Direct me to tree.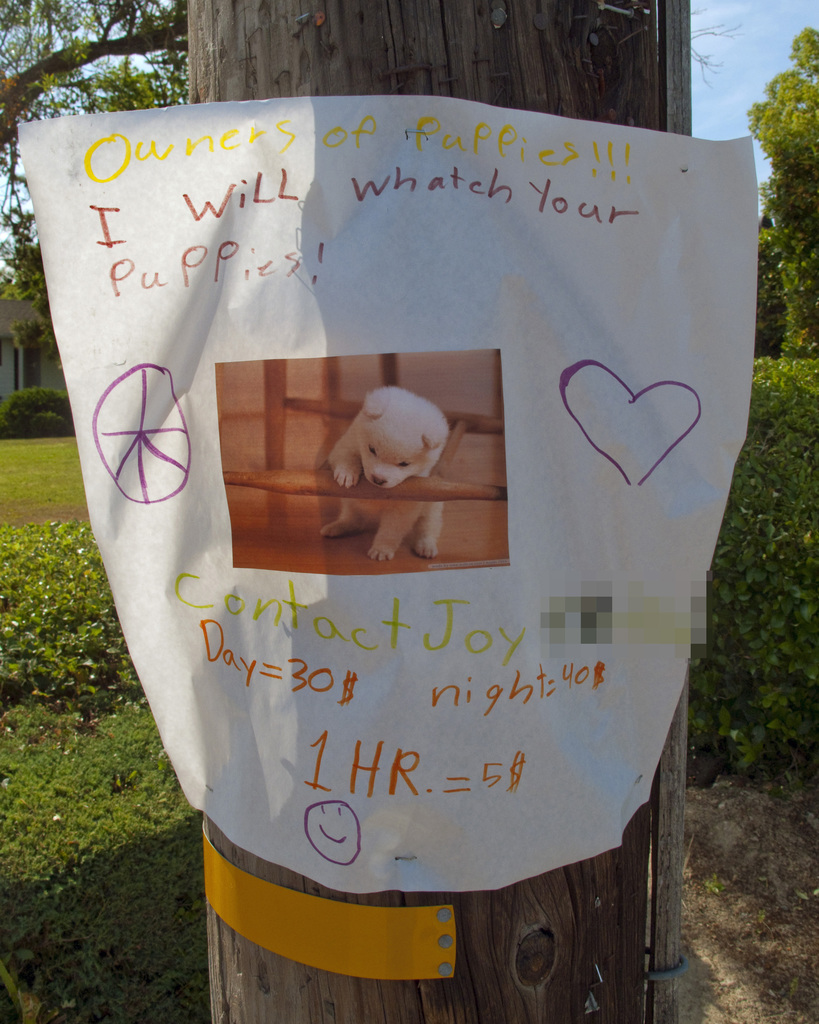
Direction: {"x1": 0, "y1": 0, "x2": 189, "y2": 370}.
